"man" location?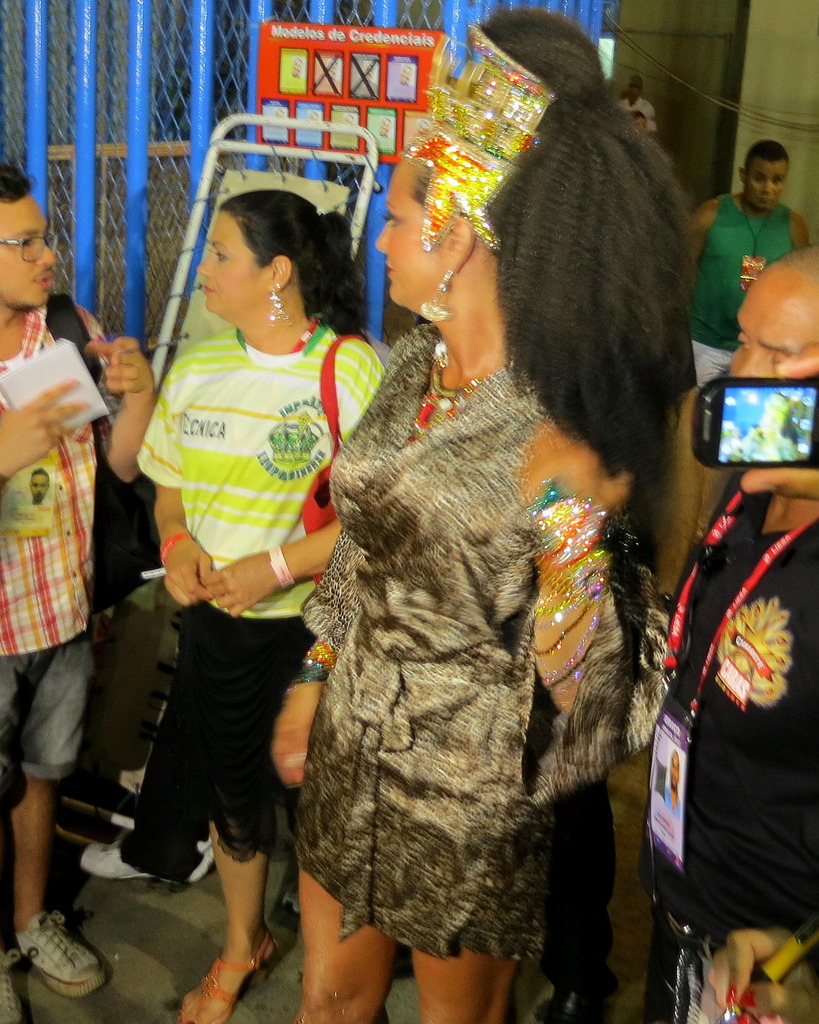
BBox(0, 159, 153, 1023)
